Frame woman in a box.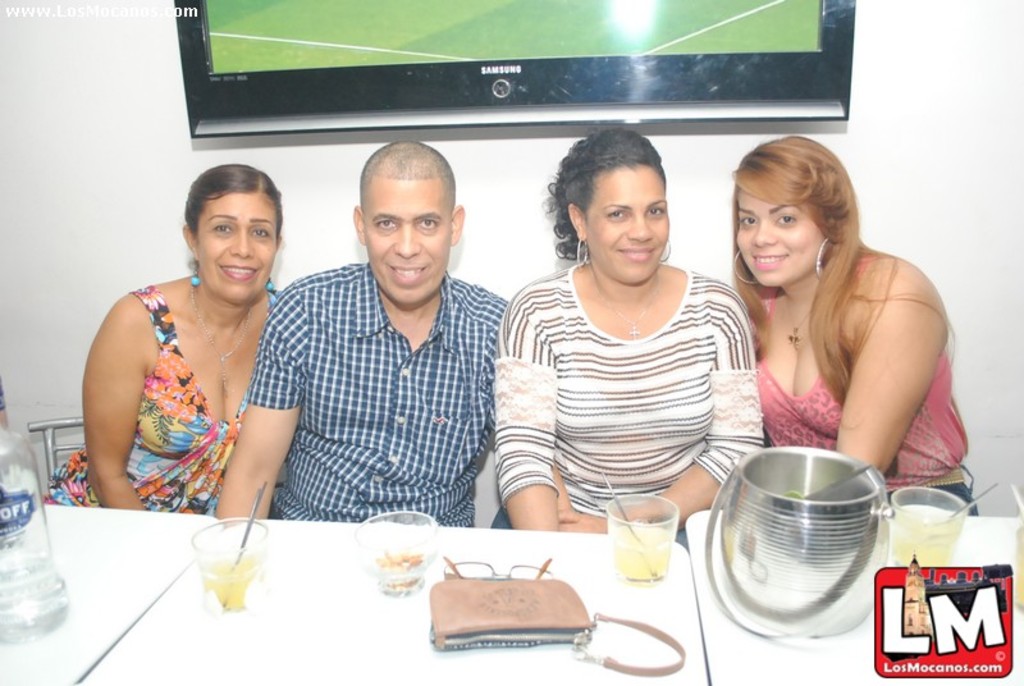
488,124,760,539.
